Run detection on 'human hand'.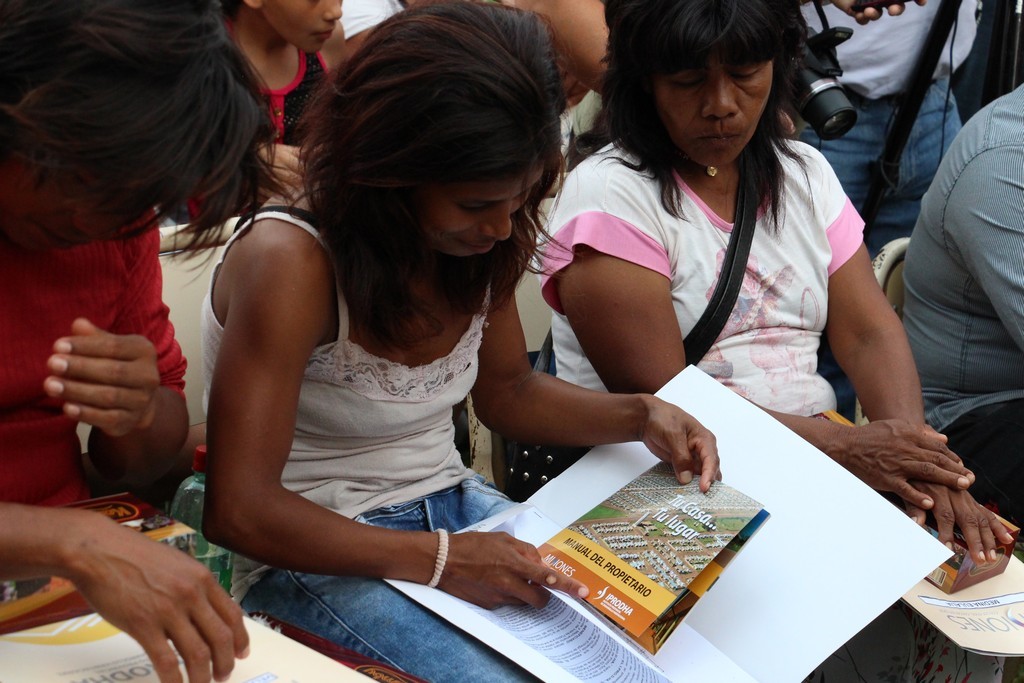
Result: 834,0,930,28.
